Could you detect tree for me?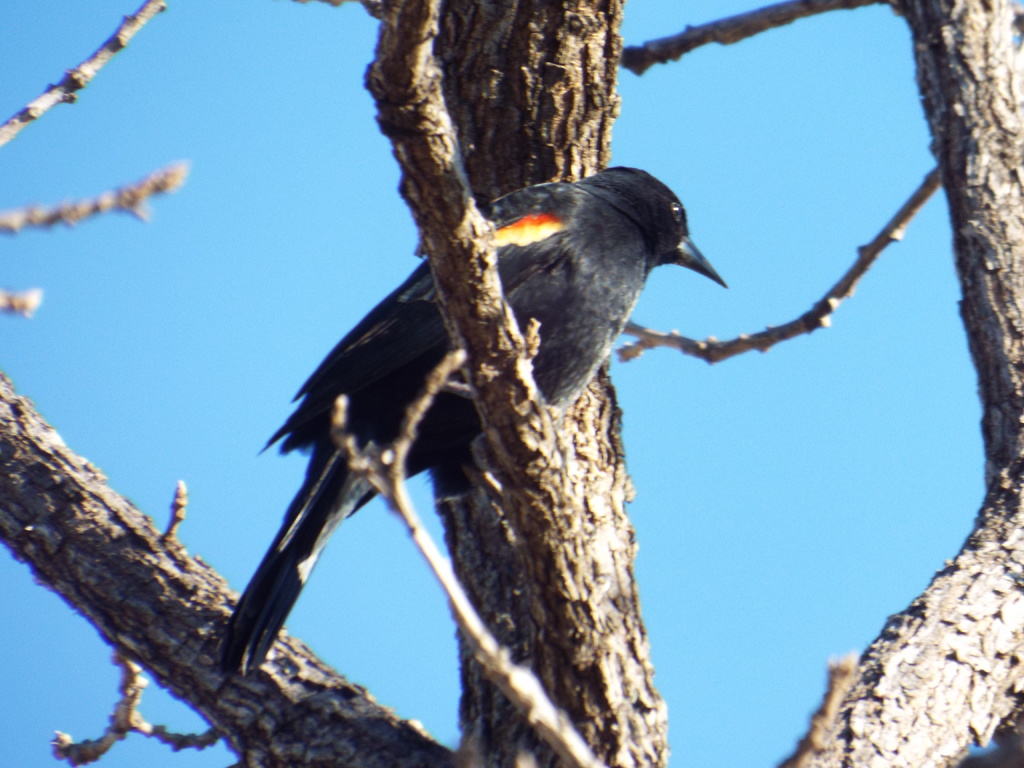
Detection result: left=0, top=0, right=1023, bottom=767.
